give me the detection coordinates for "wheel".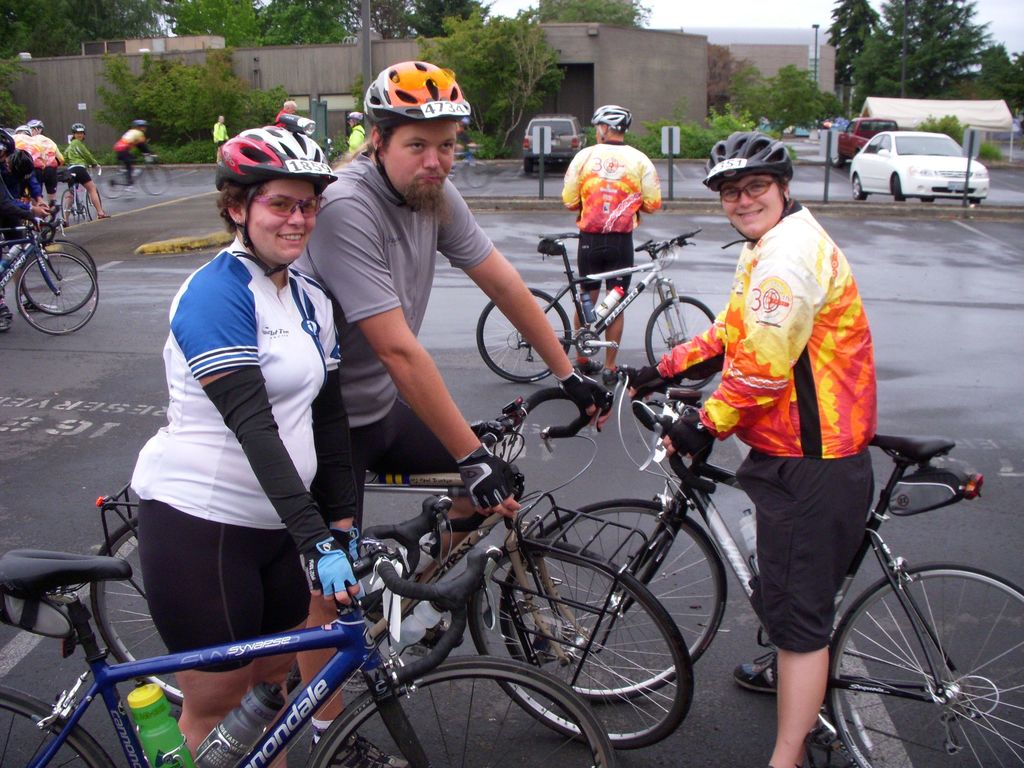
{"x1": 966, "y1": 198, "x2": 982, "y2": 207}.
